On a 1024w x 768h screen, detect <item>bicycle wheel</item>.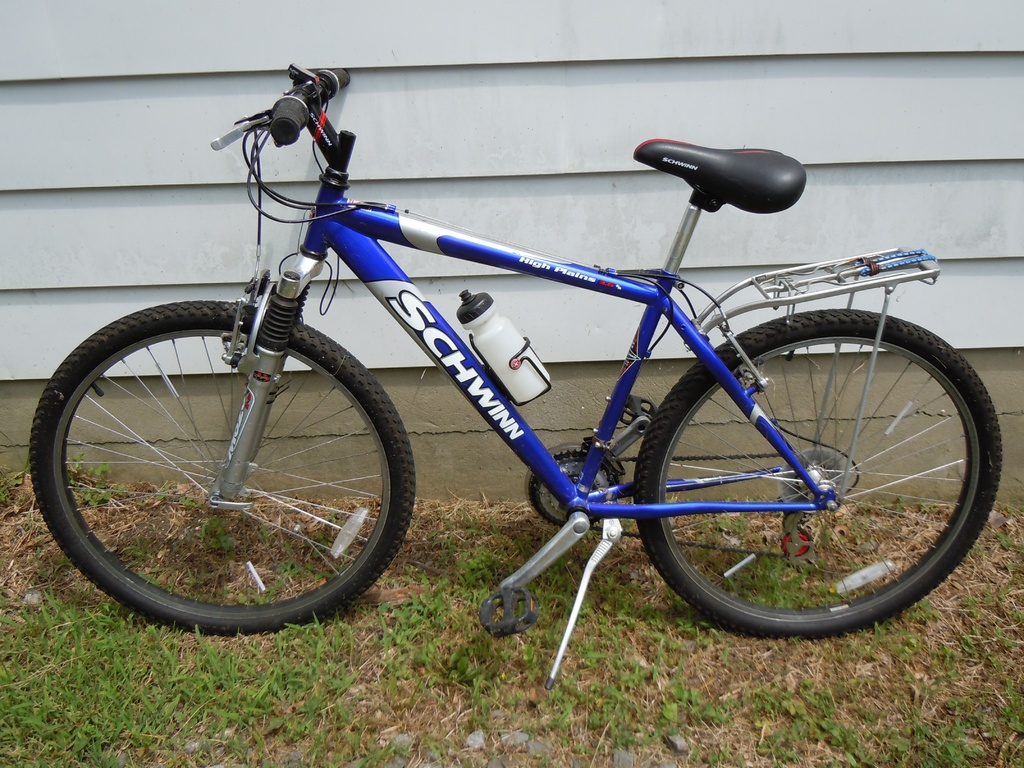
12 303 442 637.
